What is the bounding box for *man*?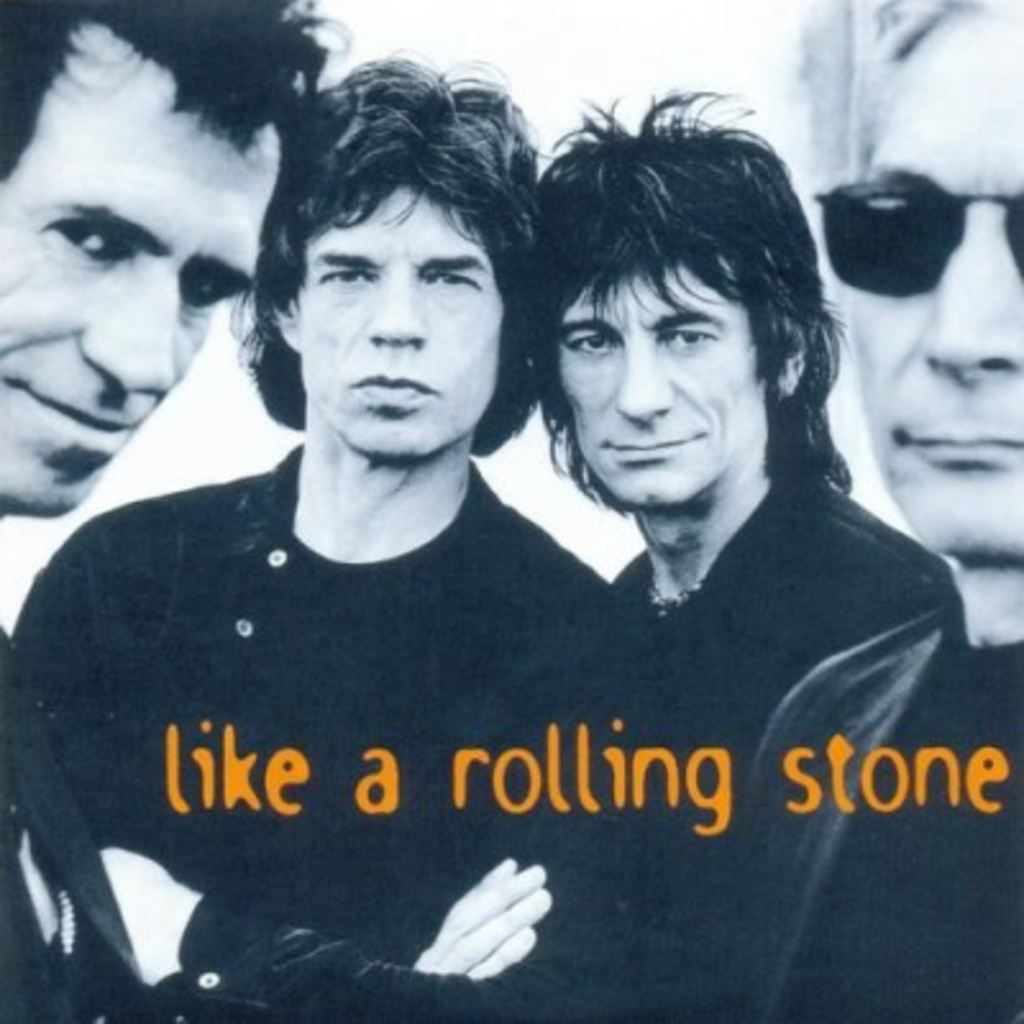
region(512, 84, 950, 742).
